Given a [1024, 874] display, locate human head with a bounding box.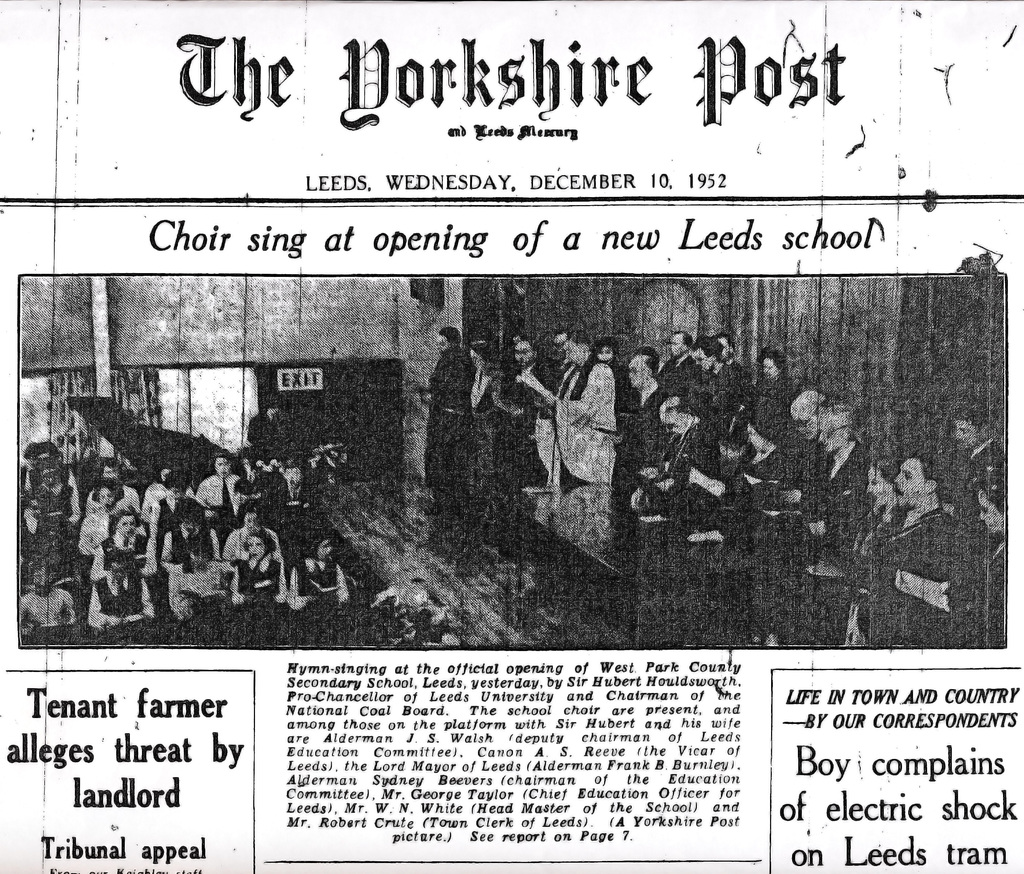
Located: bbox=(246, 534, 269, 562).
